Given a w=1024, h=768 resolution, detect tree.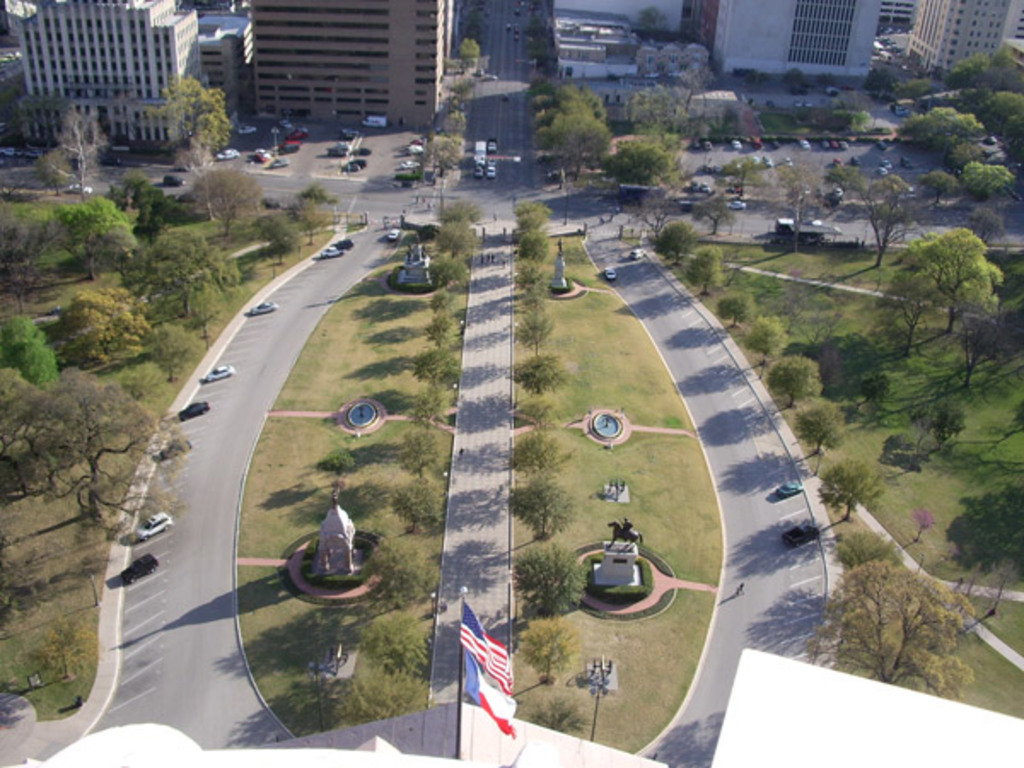
(425,130,457,174).
